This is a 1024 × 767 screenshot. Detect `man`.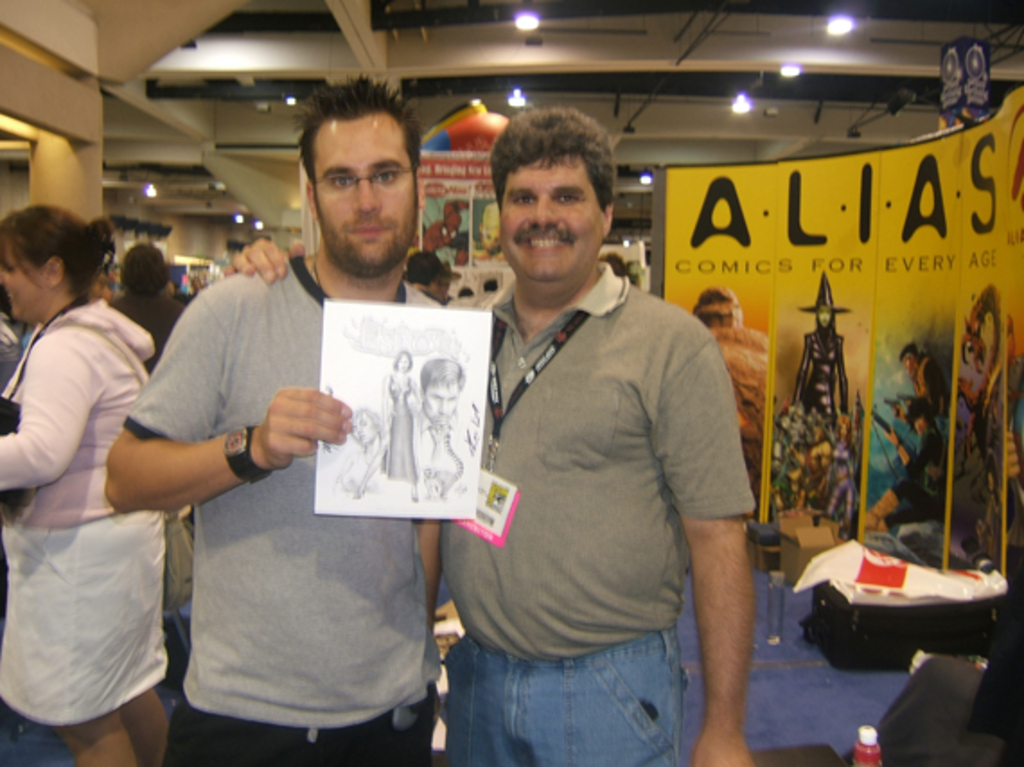
box=[221, 106, 753, 765].
